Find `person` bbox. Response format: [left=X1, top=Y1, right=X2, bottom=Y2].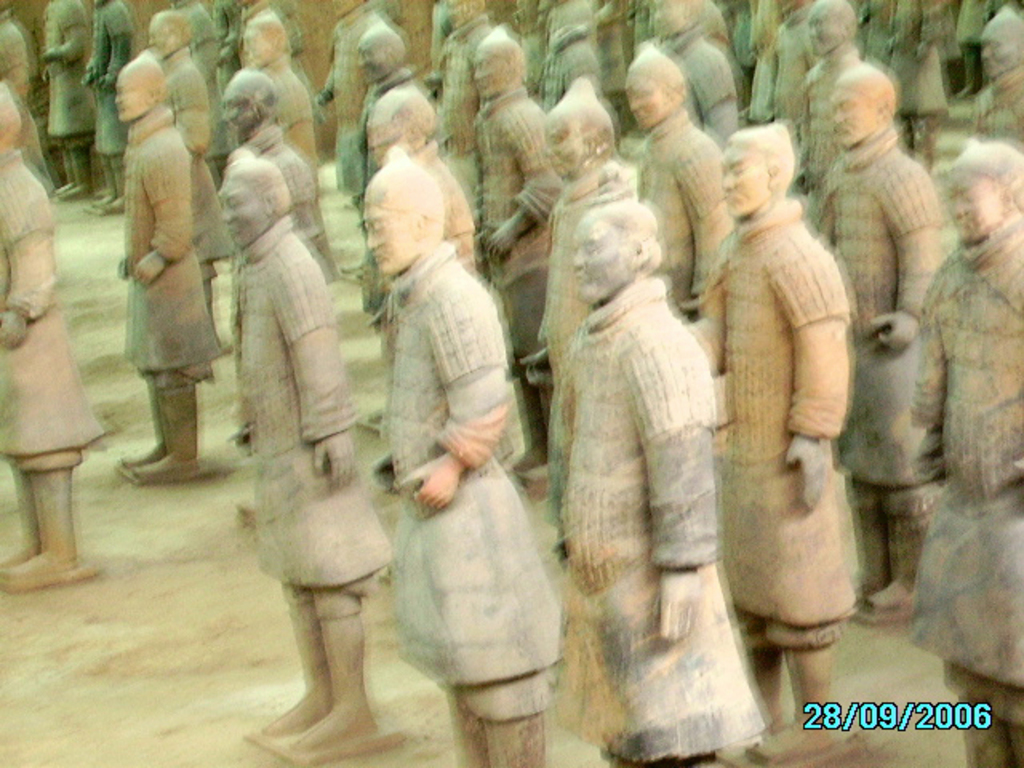
[left=691, top=125, right=853, bottom=757].
